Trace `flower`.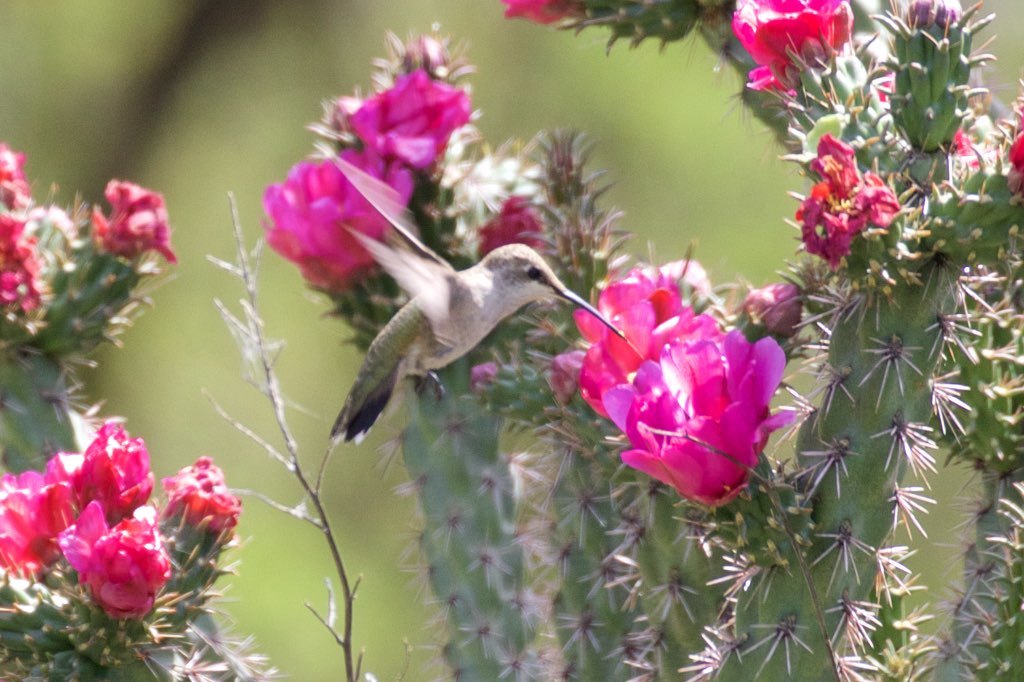
Traced to pyautogui.locateOnScreen(62, 428, 166, 622).
